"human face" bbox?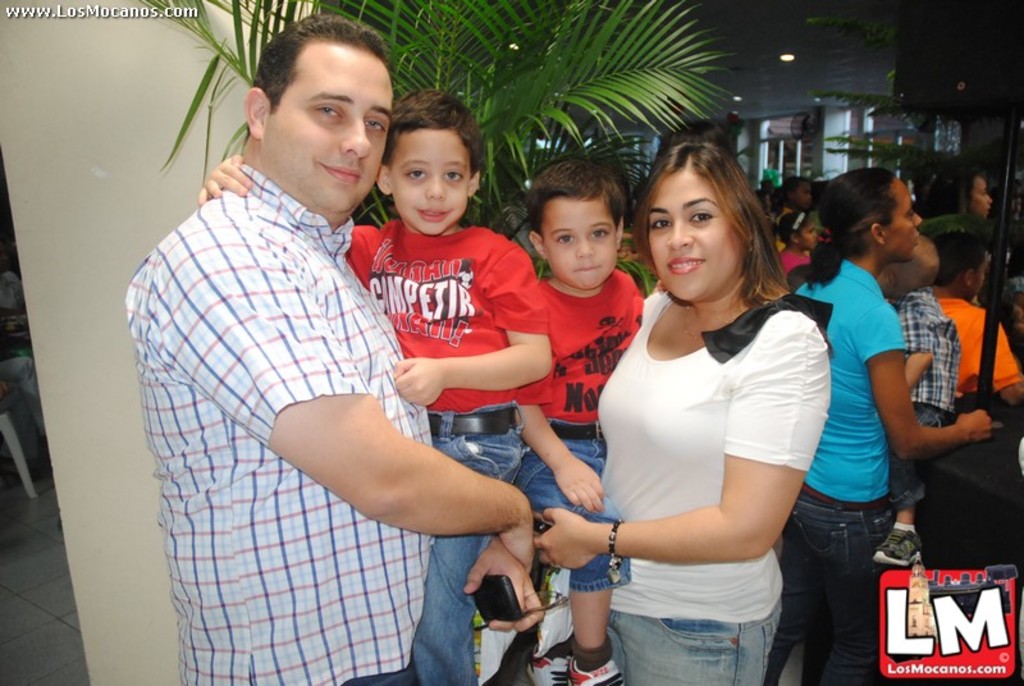
bbox(529, 191, 618, 293)
